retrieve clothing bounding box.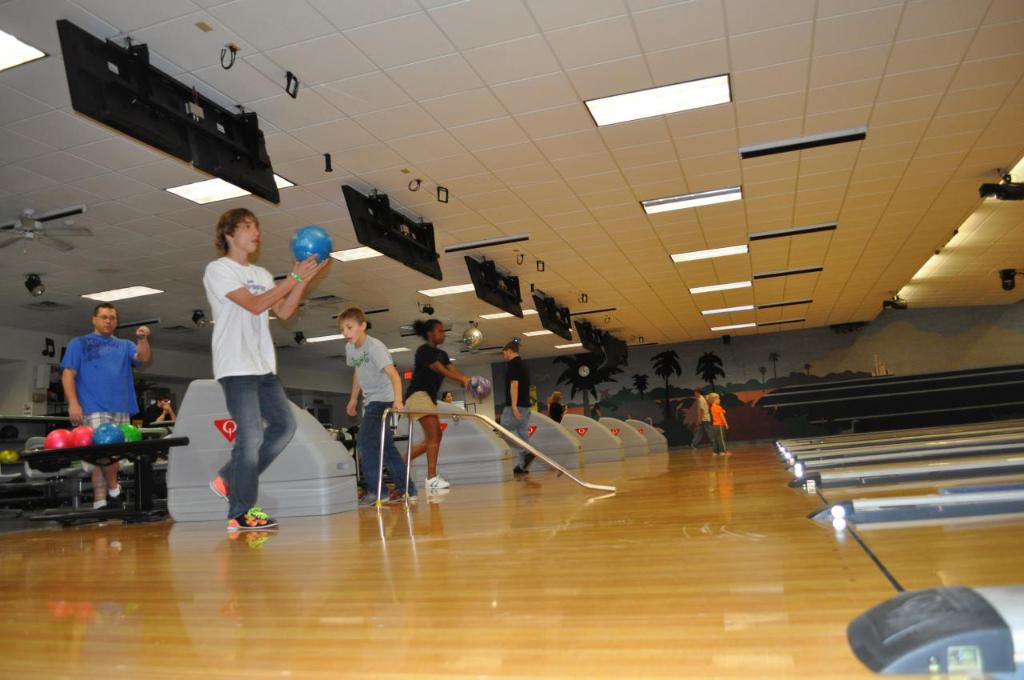
Bounding box: (left=195, top=257, right=300, bottom=521).
